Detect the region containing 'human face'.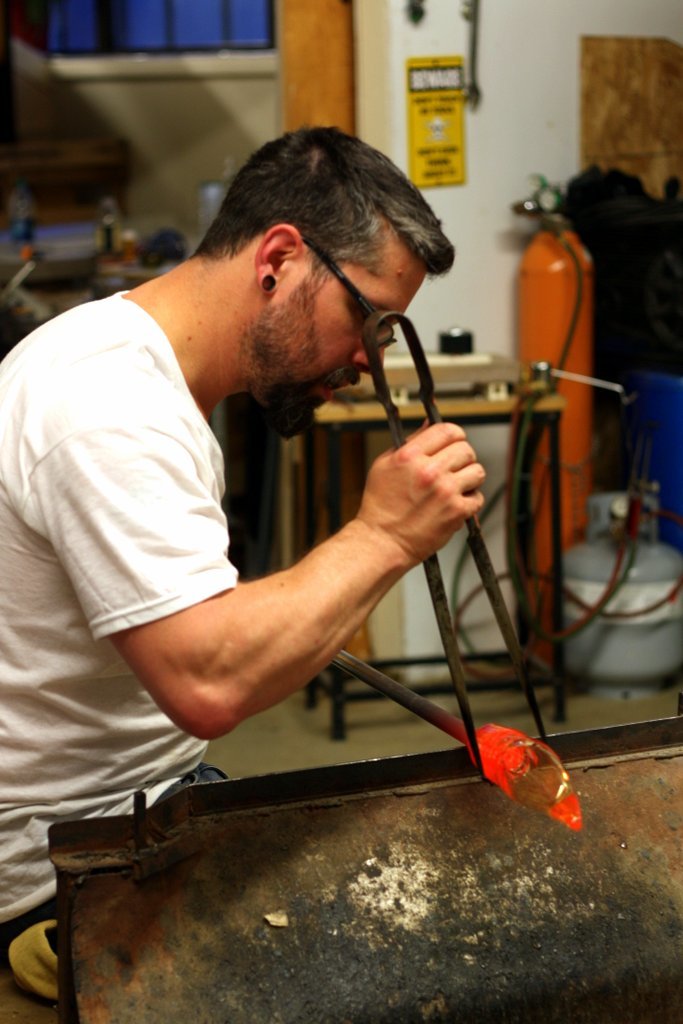
[x1=244, y1=253, x2=428, y2=432].
